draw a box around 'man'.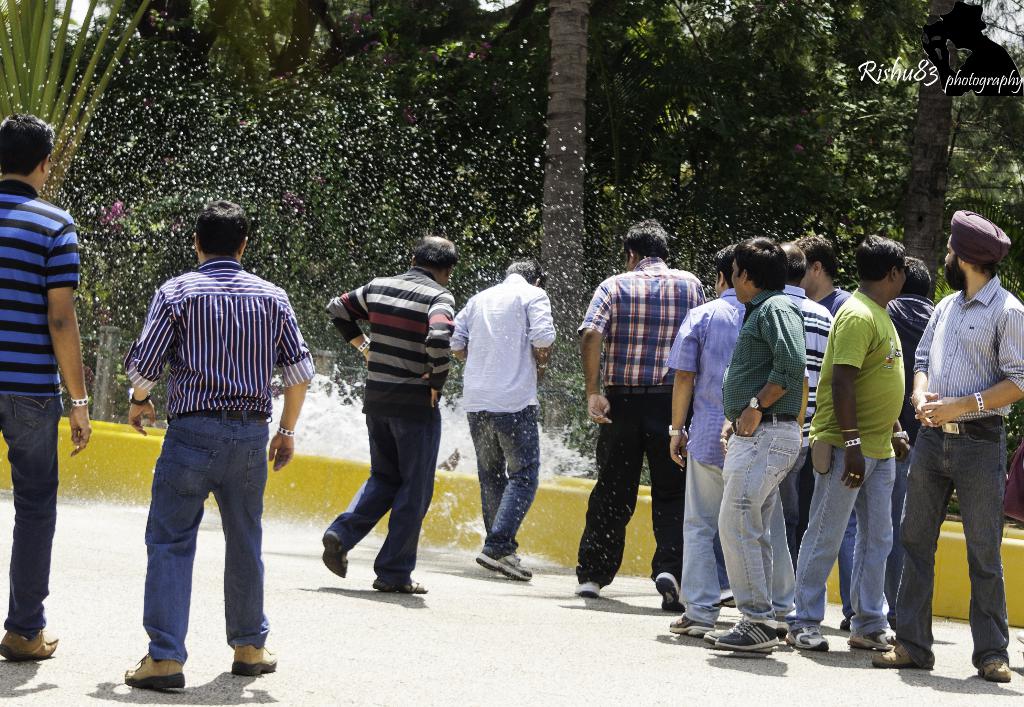
716,234,801,654.
